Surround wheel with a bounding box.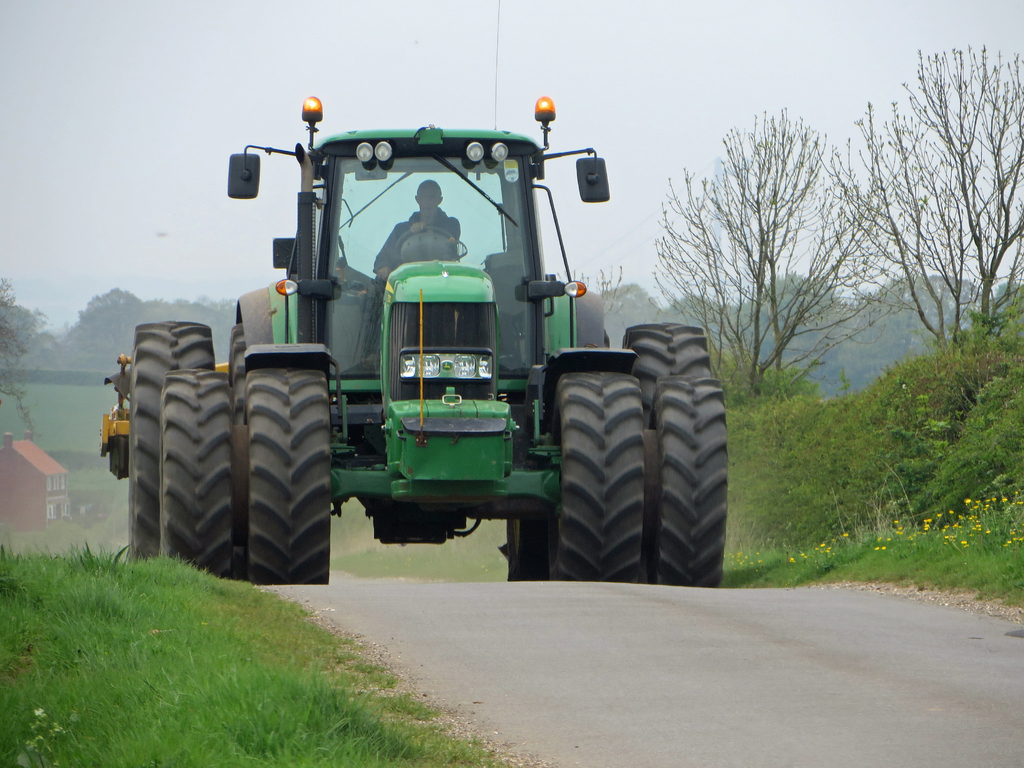
crop(246, 366, 332, 586).
